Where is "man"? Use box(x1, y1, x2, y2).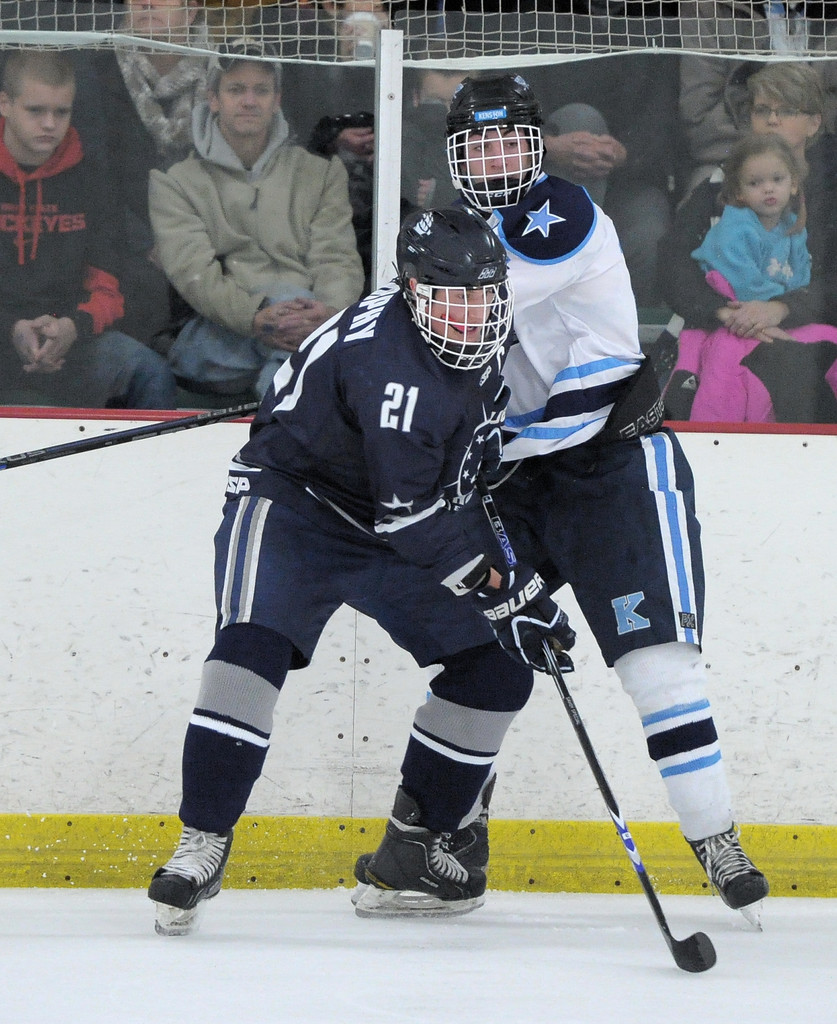
box(428, 68, 764, 926).
